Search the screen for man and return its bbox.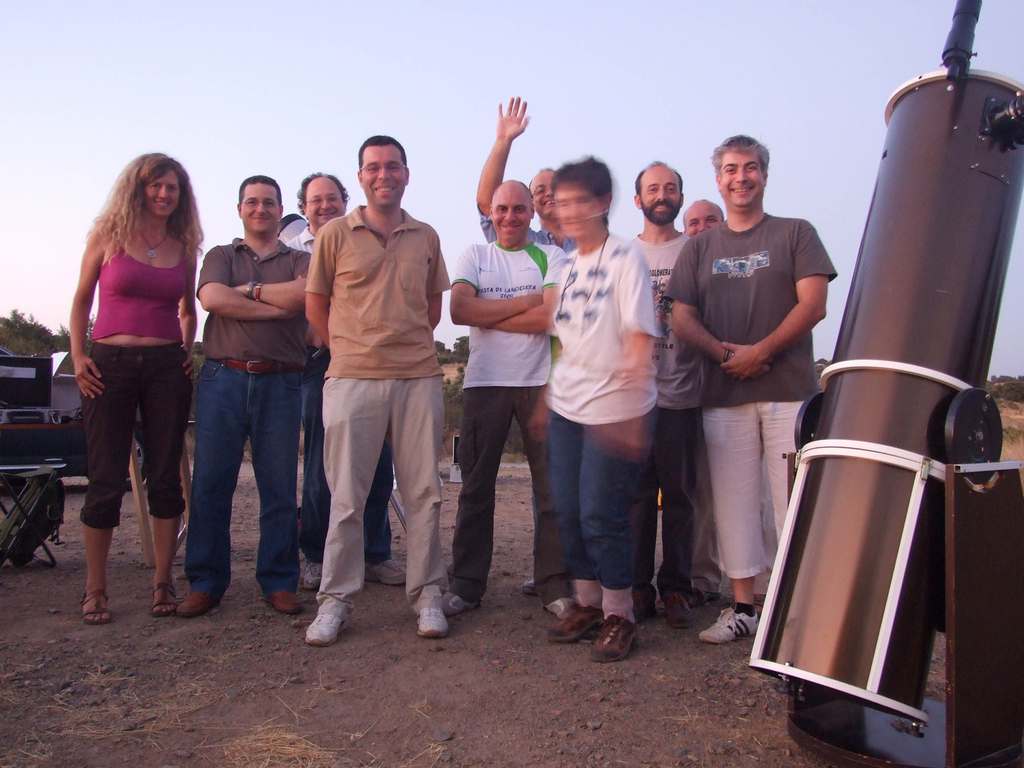
Found: 173/173/309/616.
